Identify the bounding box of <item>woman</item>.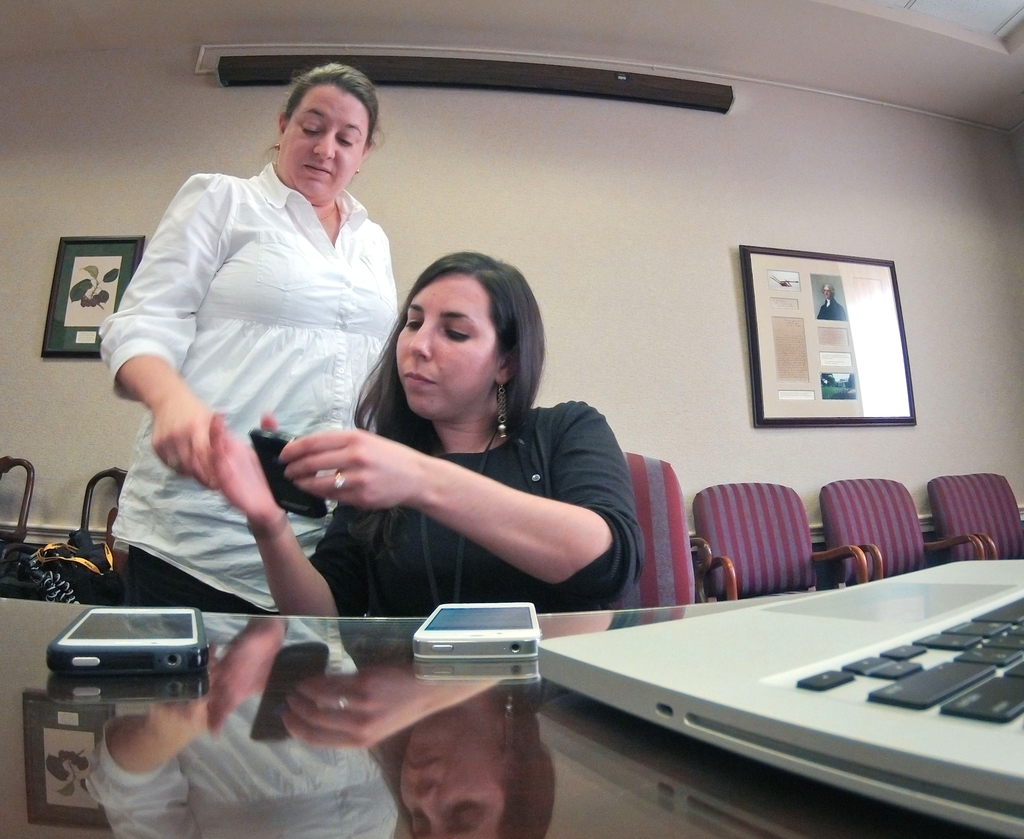
203:249:643:622.
